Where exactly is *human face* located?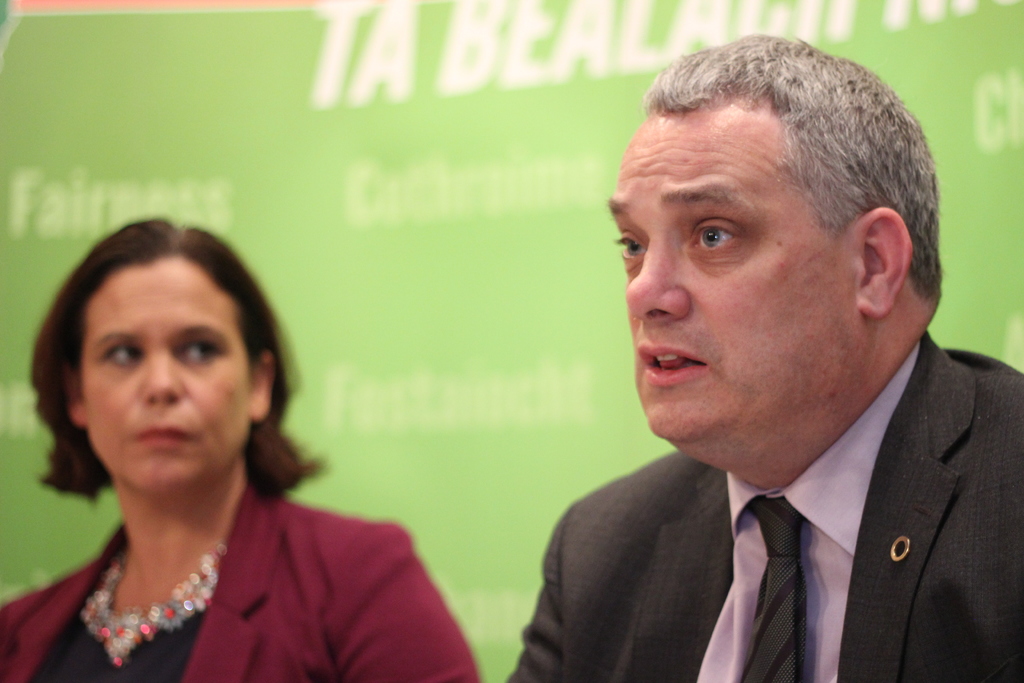
Its bounding box is region(74, 255, 251, 498).
